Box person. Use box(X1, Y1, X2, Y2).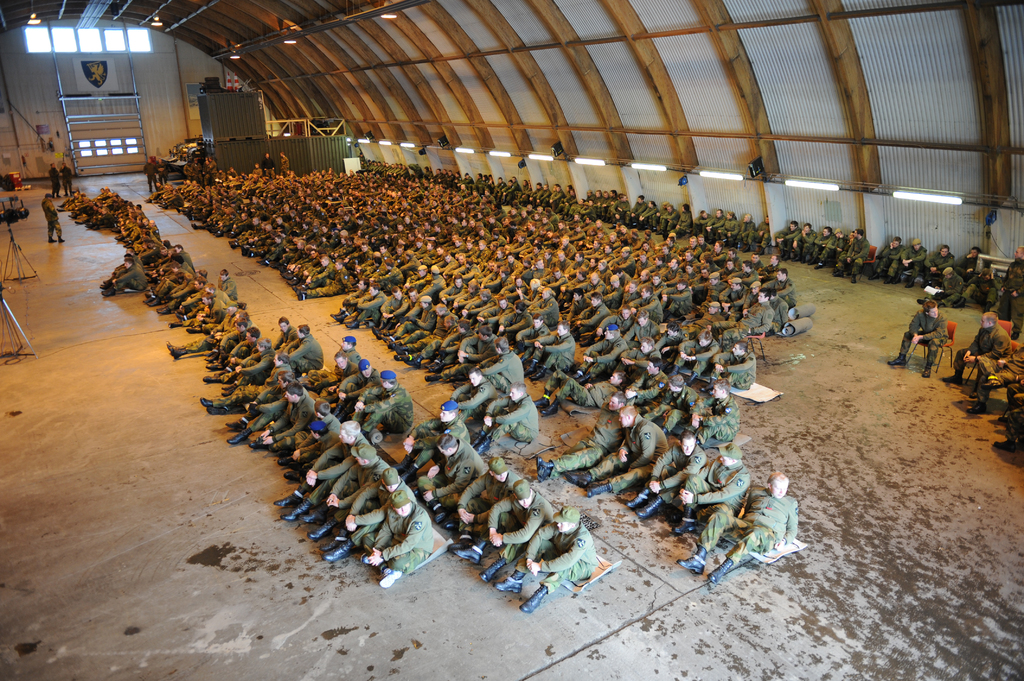
box(483, 506, 598, 616).
